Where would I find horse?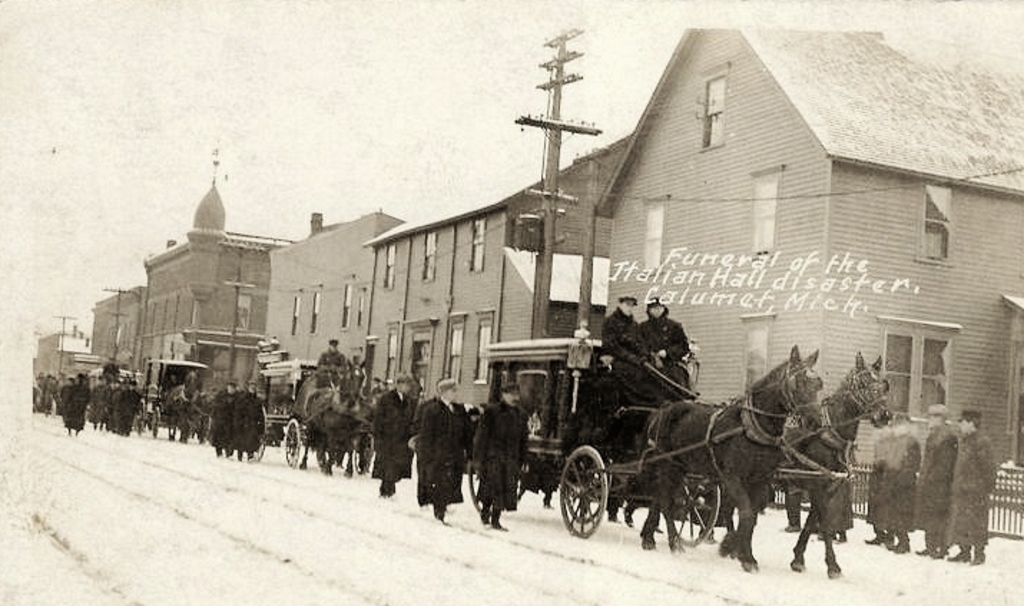
At 159:367:201:444.
